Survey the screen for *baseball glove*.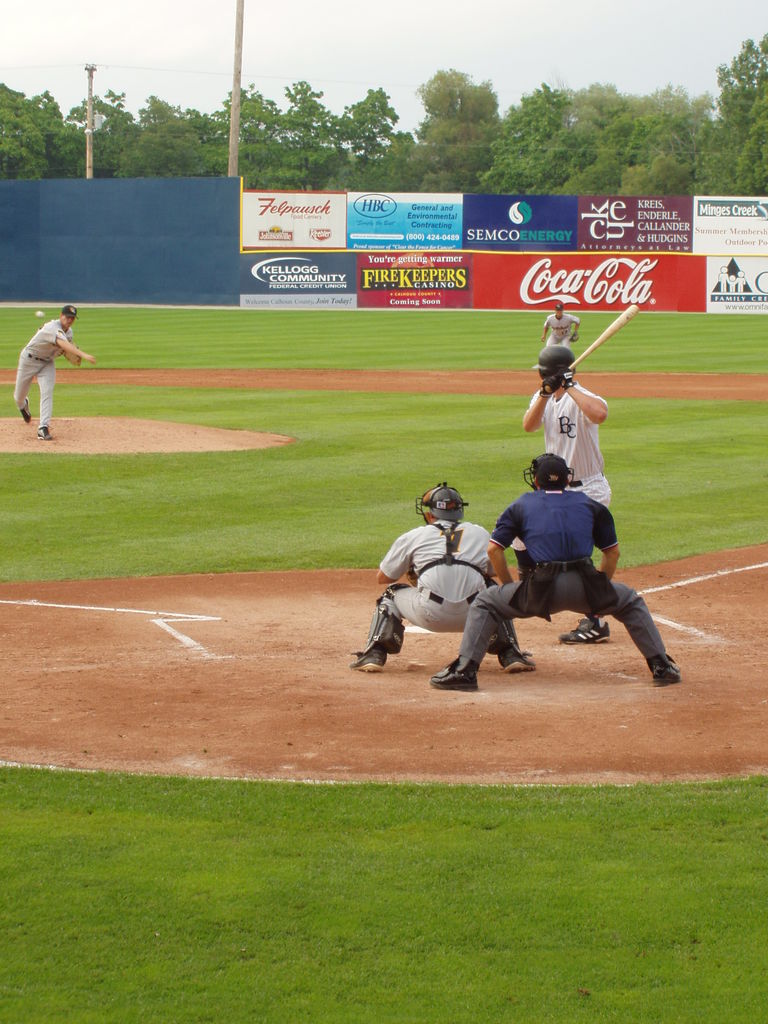
Survey found: BBox(404, 563, 418, 589).
